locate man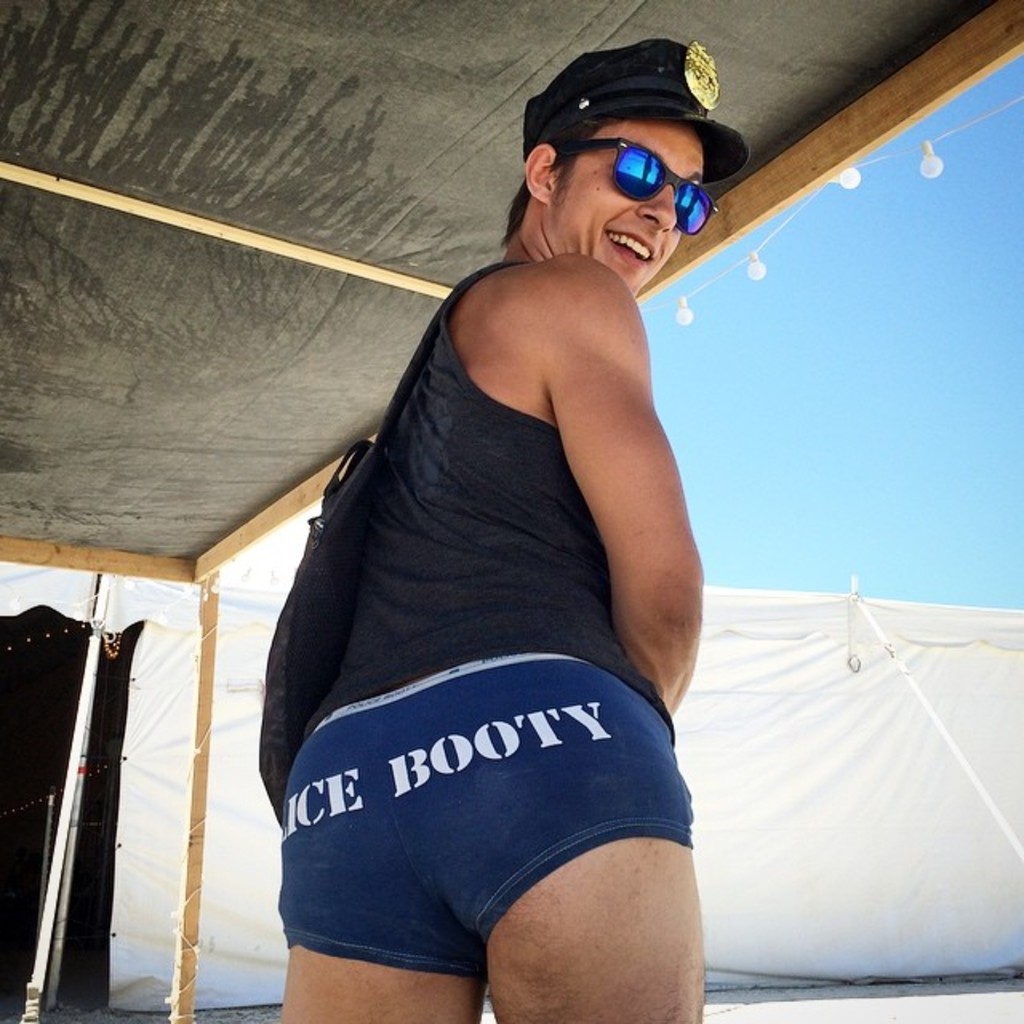
282:58:754:1023
